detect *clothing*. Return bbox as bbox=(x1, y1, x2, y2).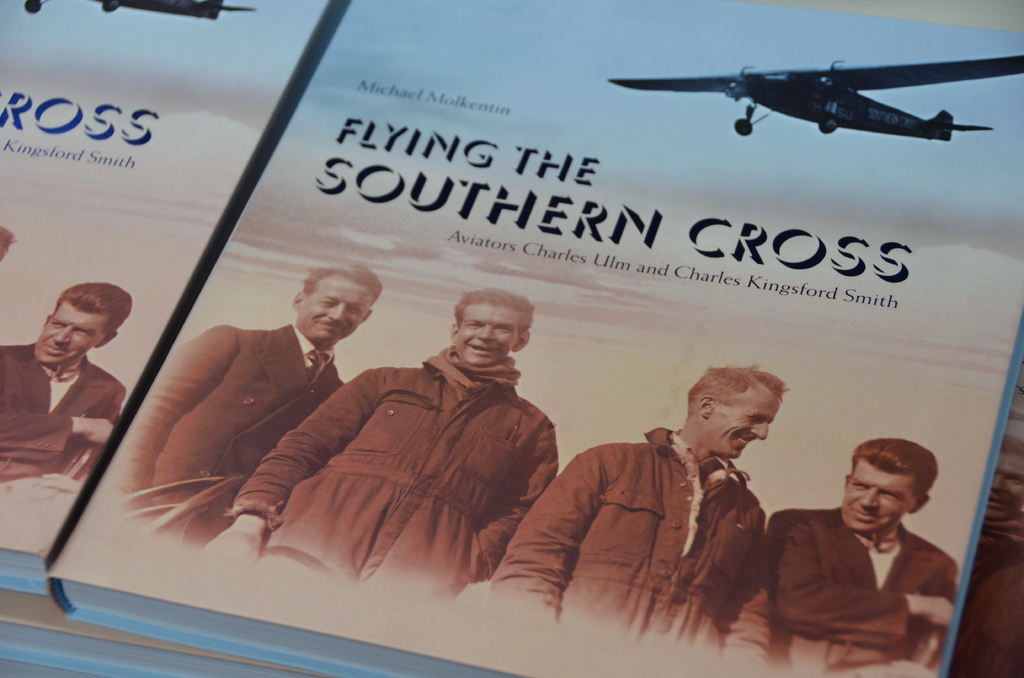
bbox=(0, 346, 129, 488).
